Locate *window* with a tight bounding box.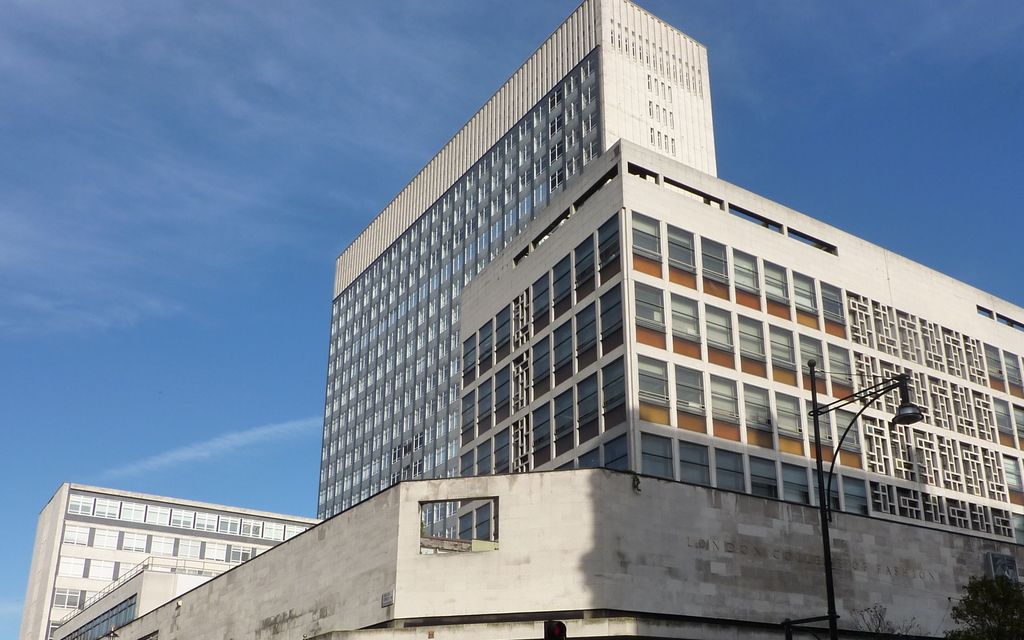
(left=550, top=315, right=575, bottom=388).
